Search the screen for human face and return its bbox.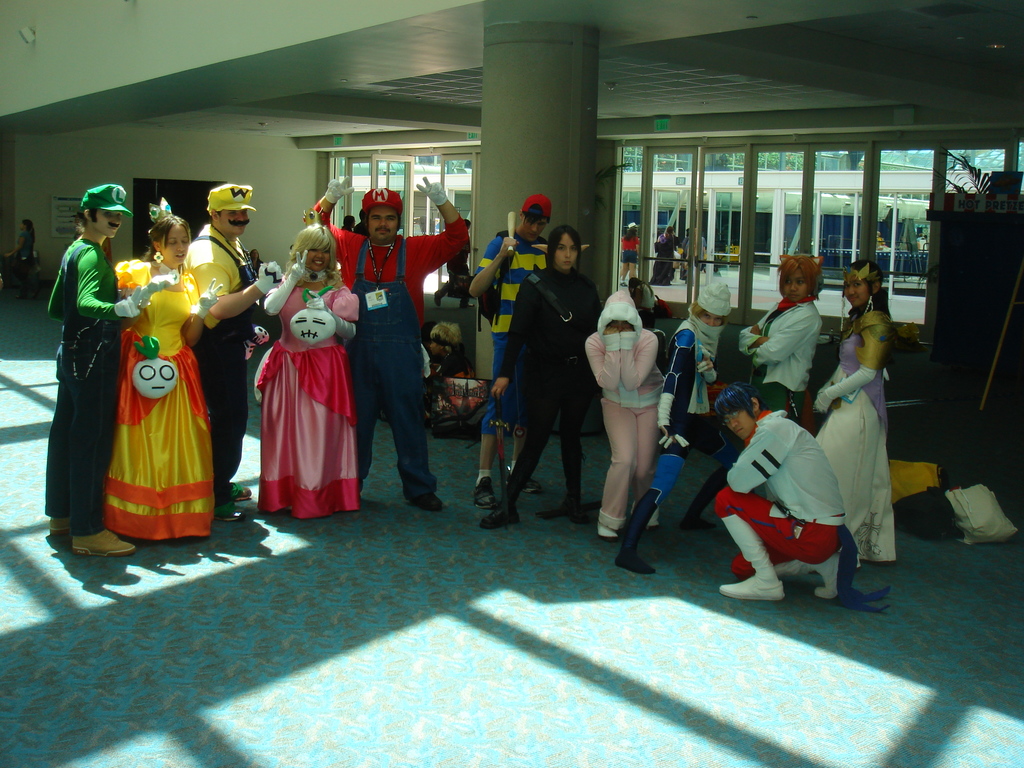
Found: left=694, top=308, right=723, bottom=328.
